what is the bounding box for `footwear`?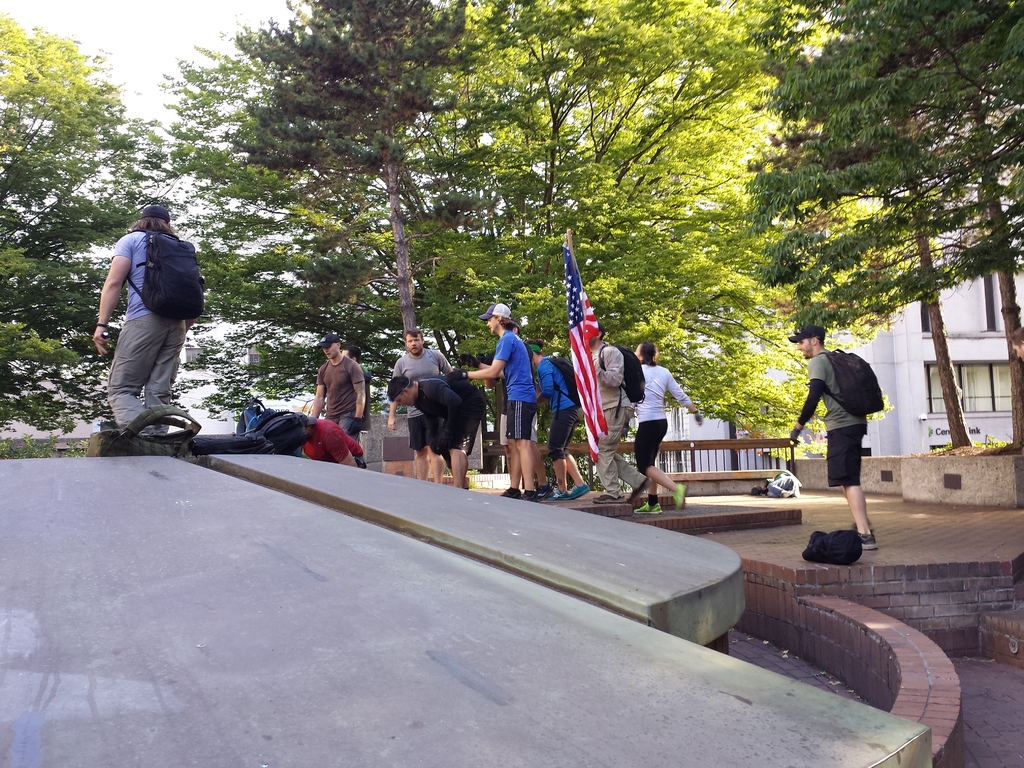
625 495 665 517.
